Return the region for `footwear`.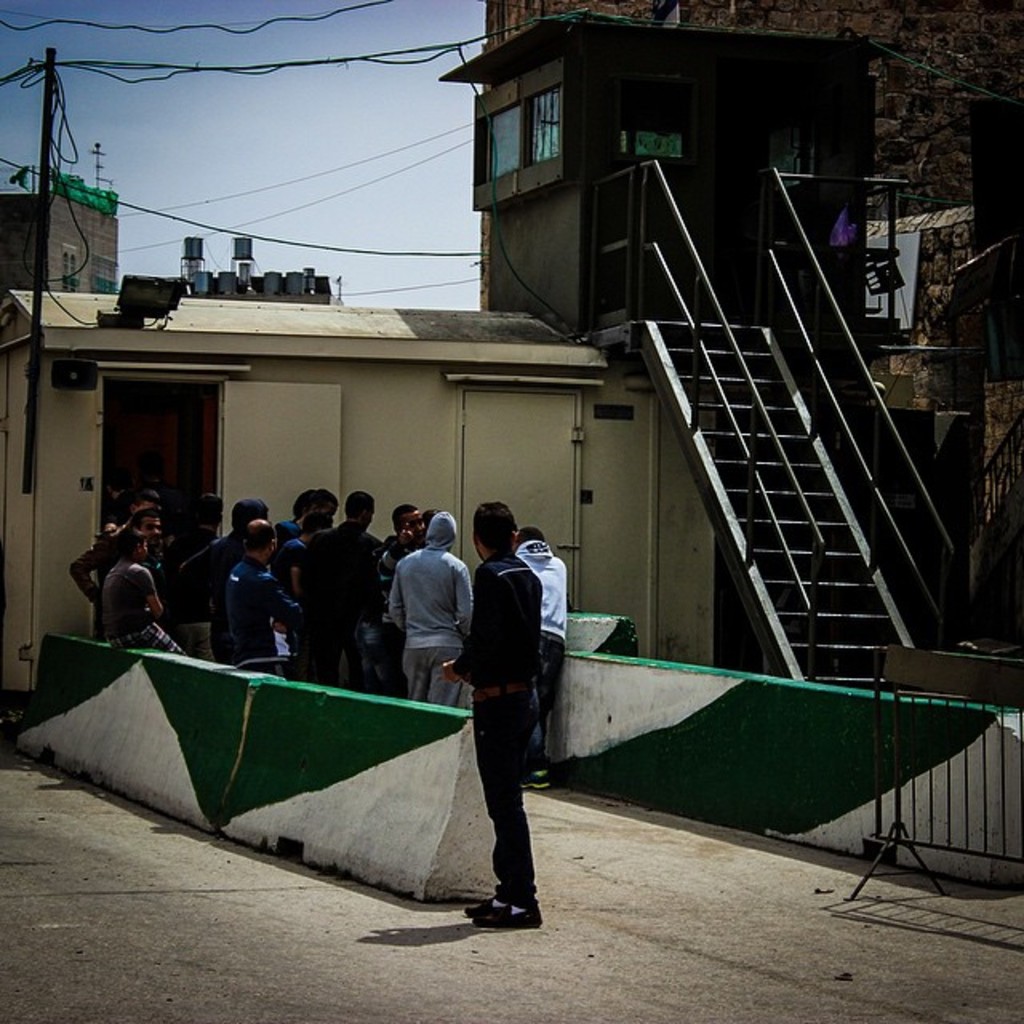
x1=517 y1=771 x2=555 y2=792.
